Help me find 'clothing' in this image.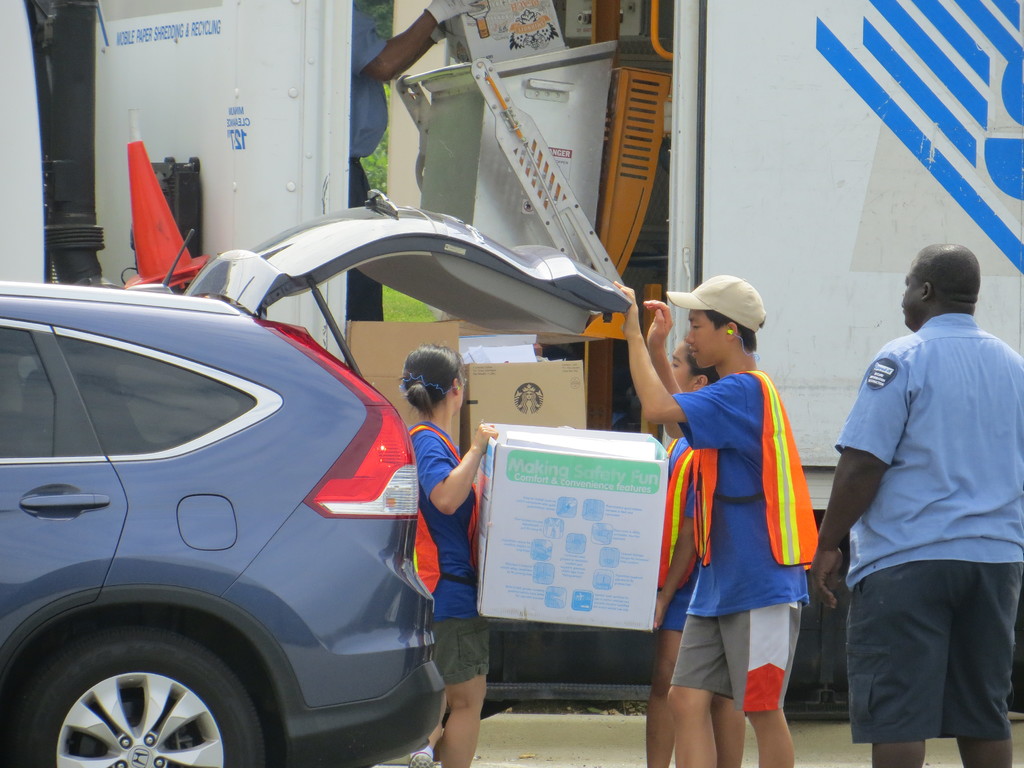
Found it: 416,420,487,684.
